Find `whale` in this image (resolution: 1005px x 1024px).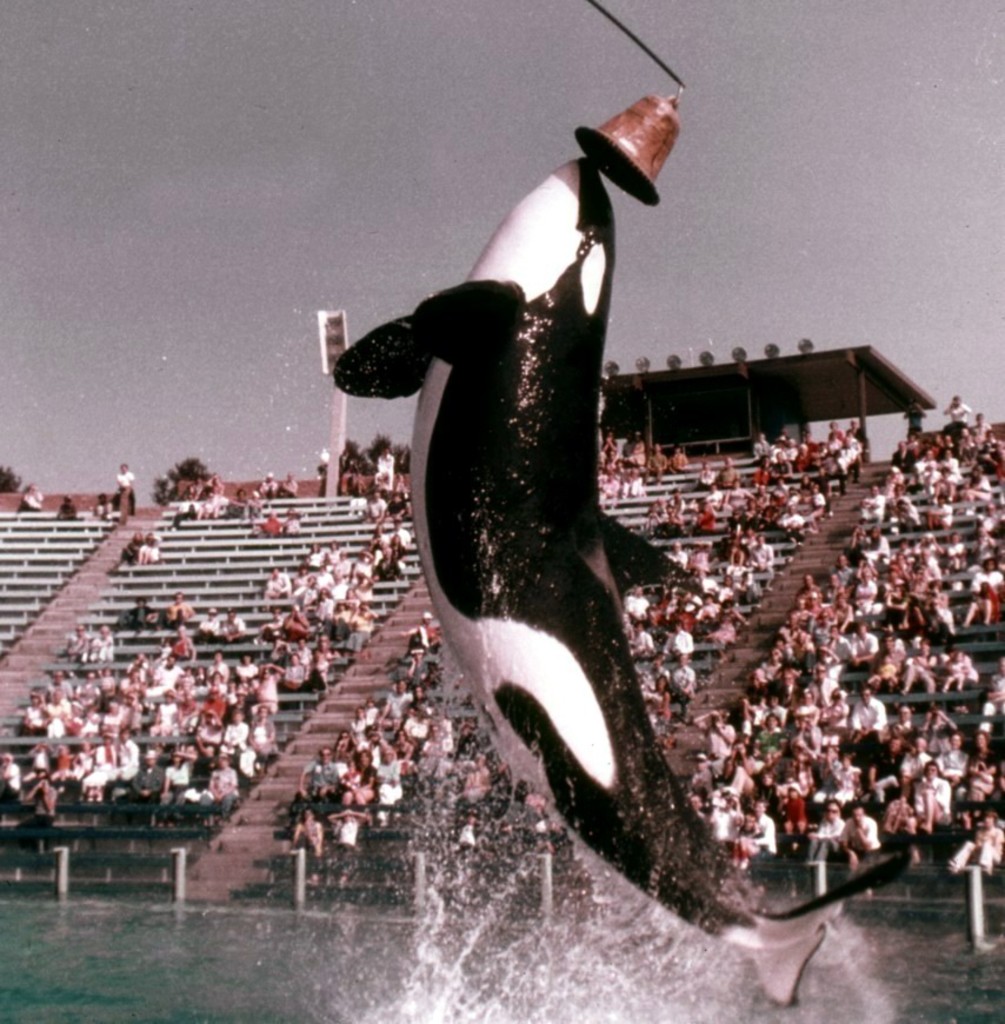
[306, 144, 833, 1023].
